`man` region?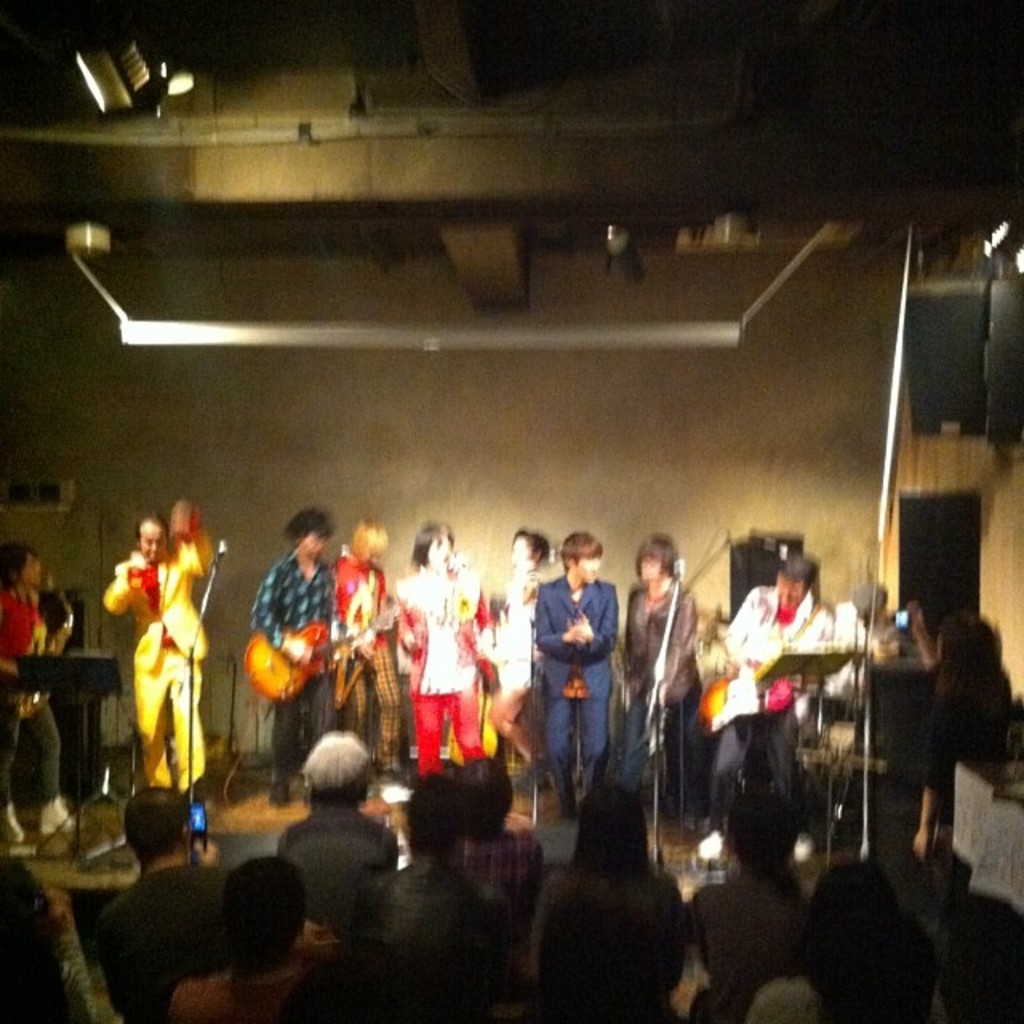
l=248, t=512, r=339, b=810
